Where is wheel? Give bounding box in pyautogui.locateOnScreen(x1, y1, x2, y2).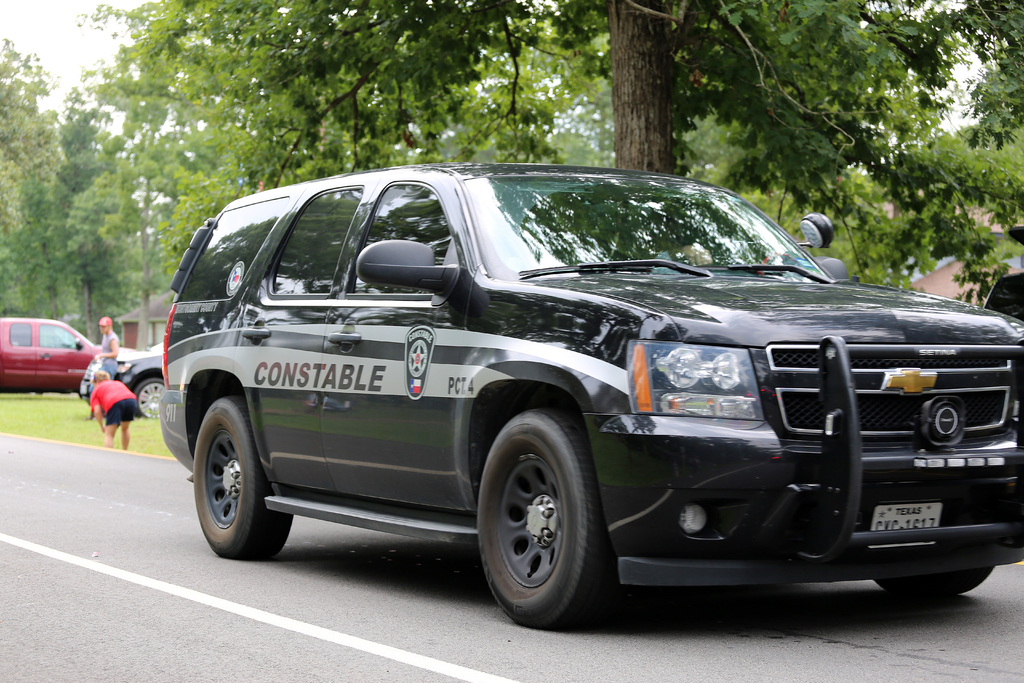
pyautogui.locateOnScreen(133, 377, 164, 423).
